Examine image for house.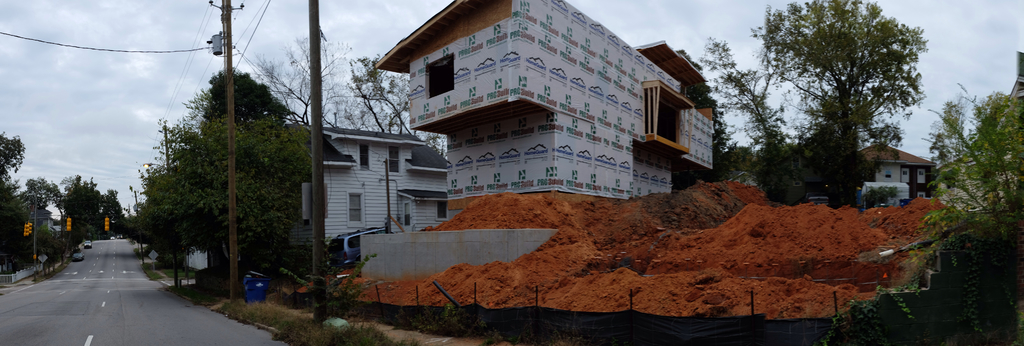
Examination result: select_region(864, 140, 935, 198).
